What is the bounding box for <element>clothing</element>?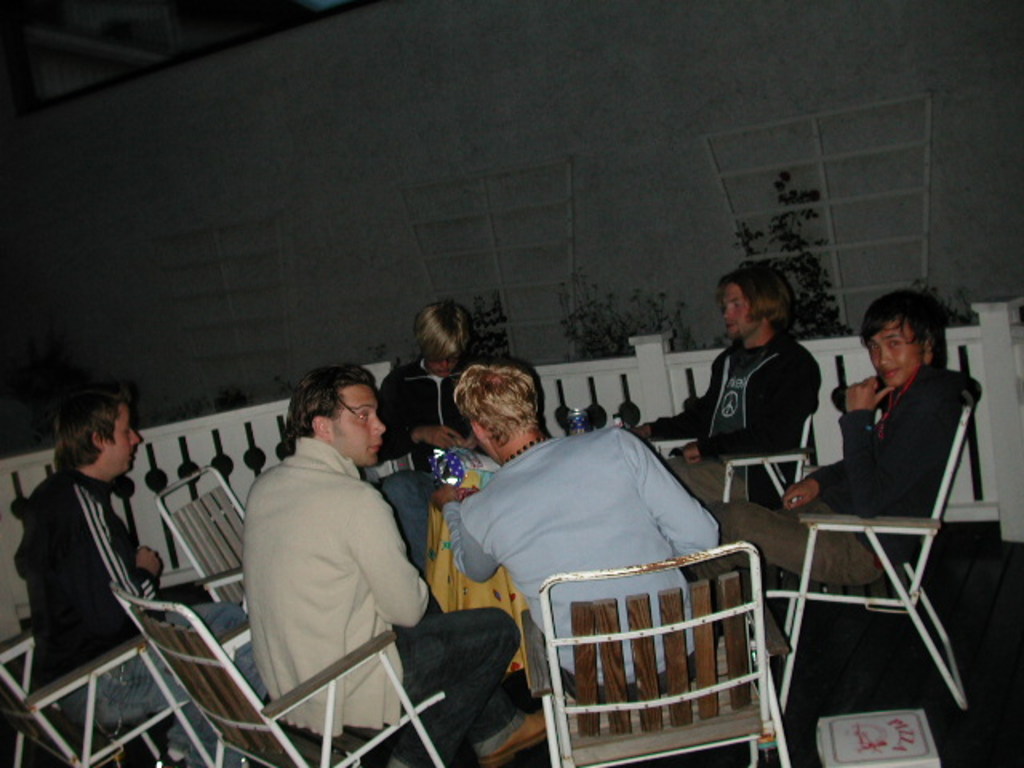
pyautogui.locateOnScreen(448, 424, 730, 704).
